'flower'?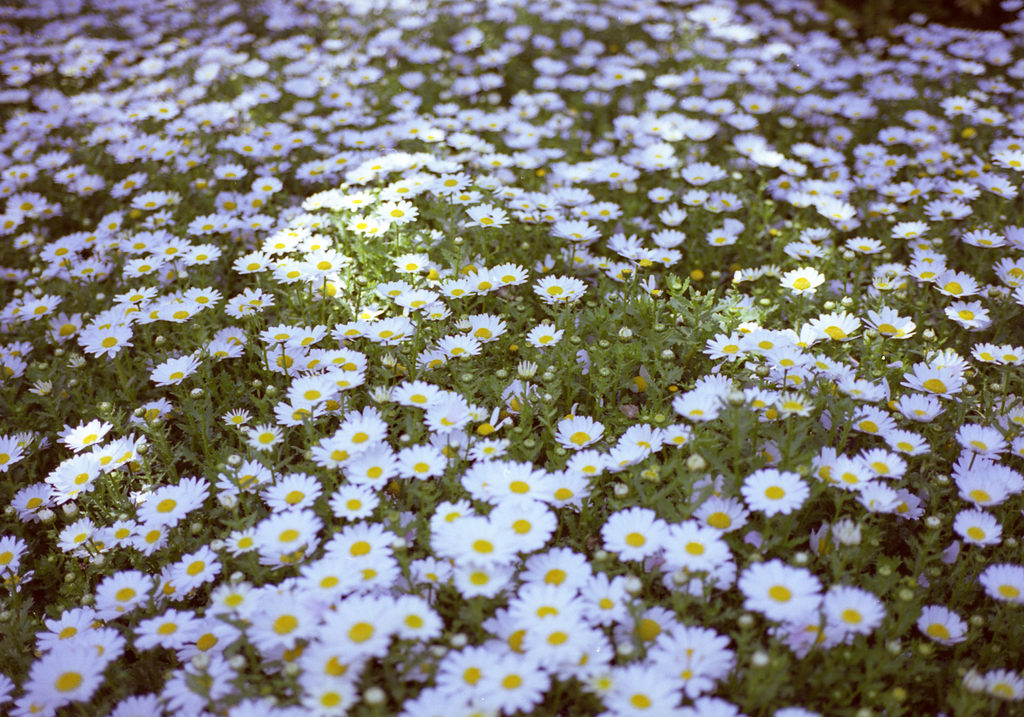
<bbox>228, 526, 254, 552</bbox>
